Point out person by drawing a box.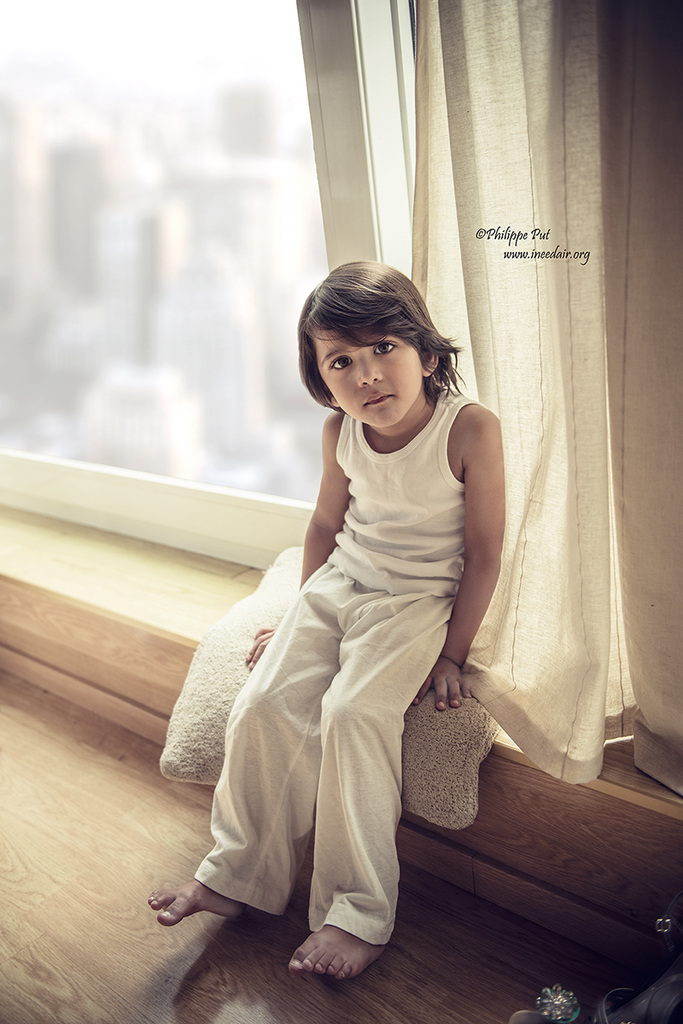
[149,258,506,980].
